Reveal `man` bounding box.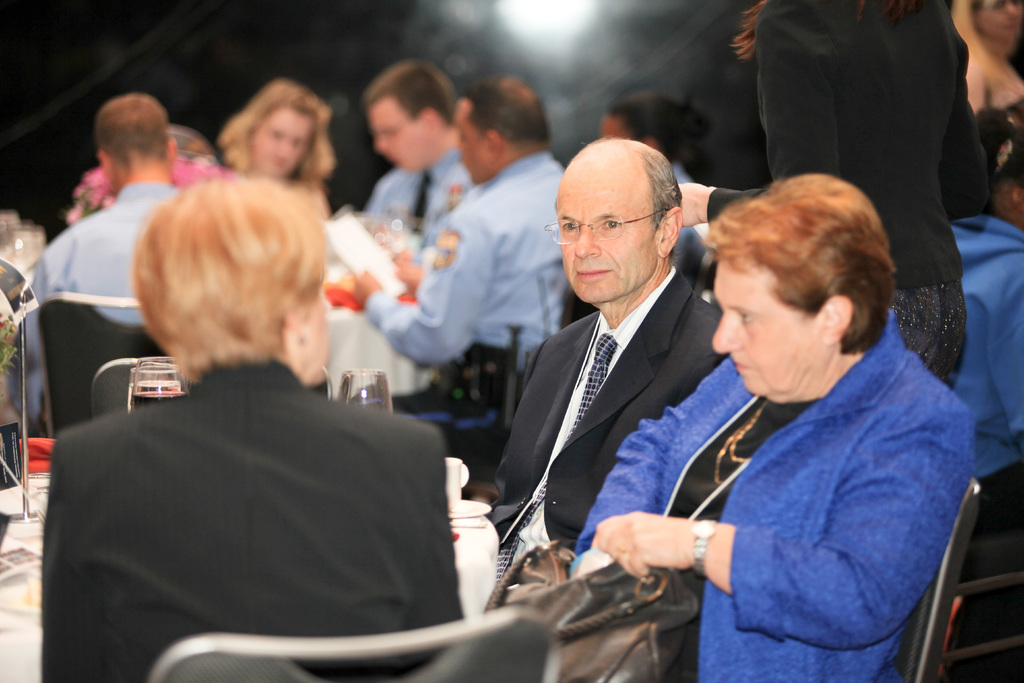
Revealed: (484,140,742,609).
